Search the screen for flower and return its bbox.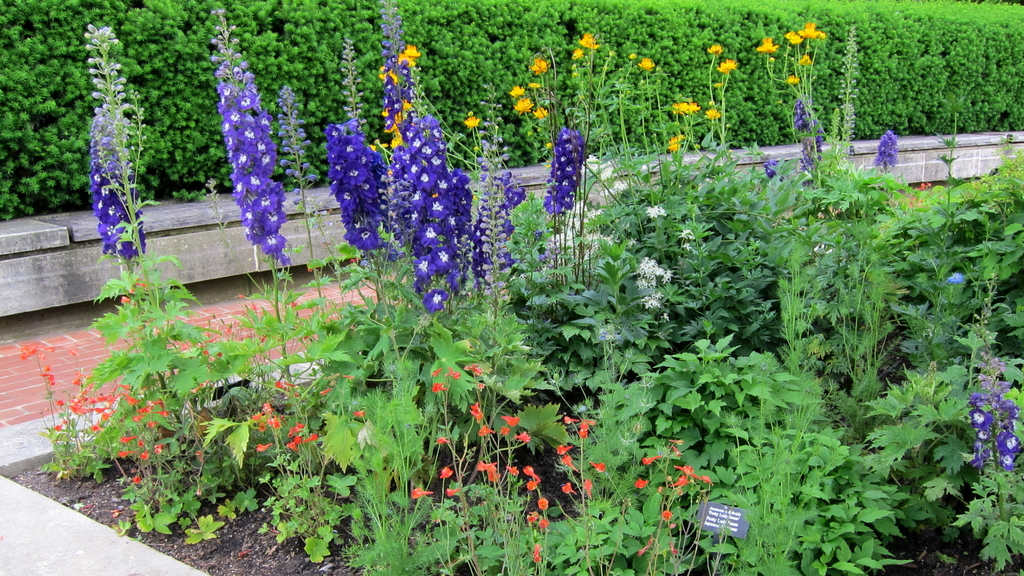
Found: <box>51,422,60,431</box>.
